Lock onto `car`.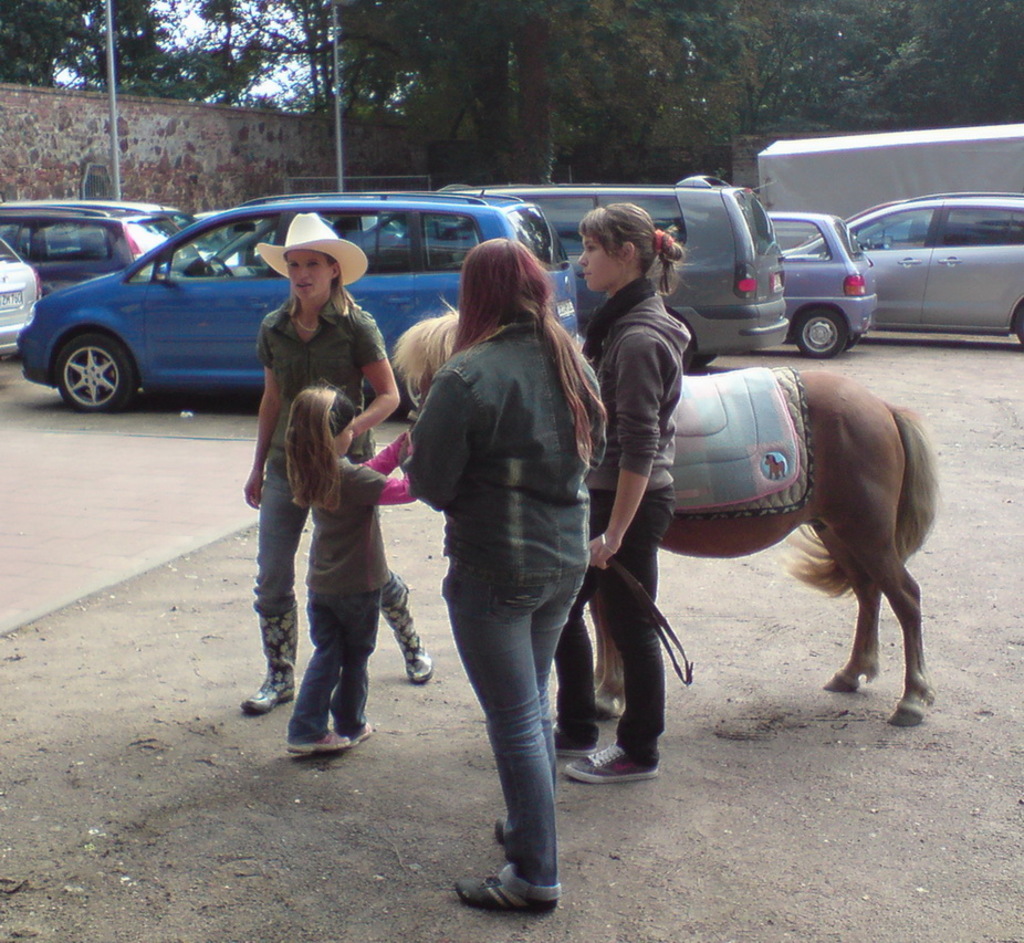
Locked: 0, 243, 40, 358.
